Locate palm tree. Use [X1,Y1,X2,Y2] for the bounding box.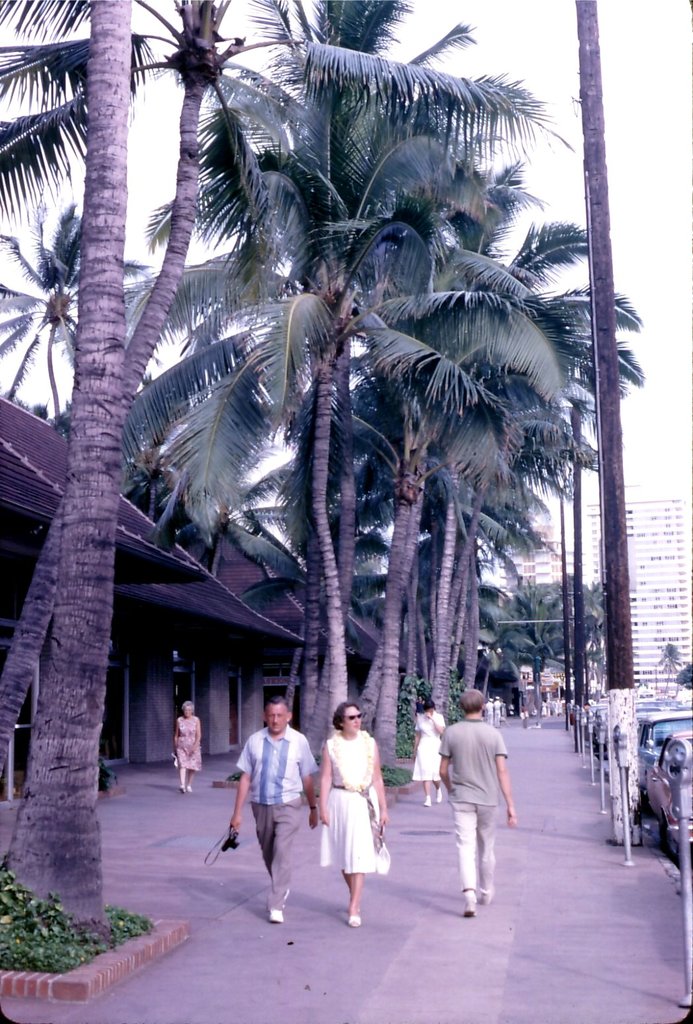
[0,0,164,217].
